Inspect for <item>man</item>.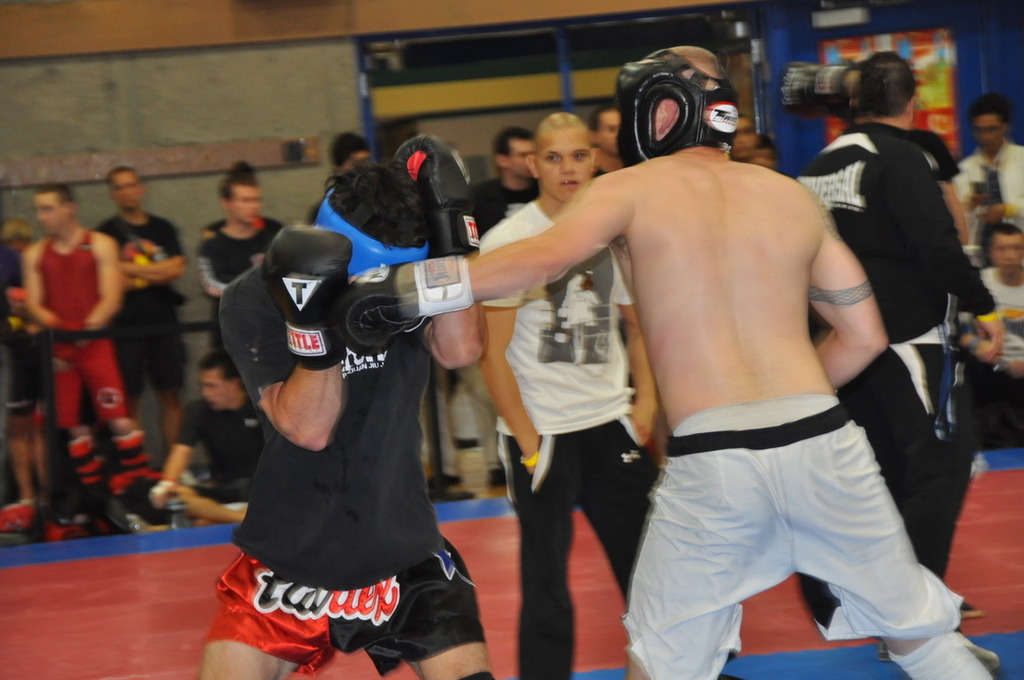
Inspection: [941, 92, 1023, 250].
